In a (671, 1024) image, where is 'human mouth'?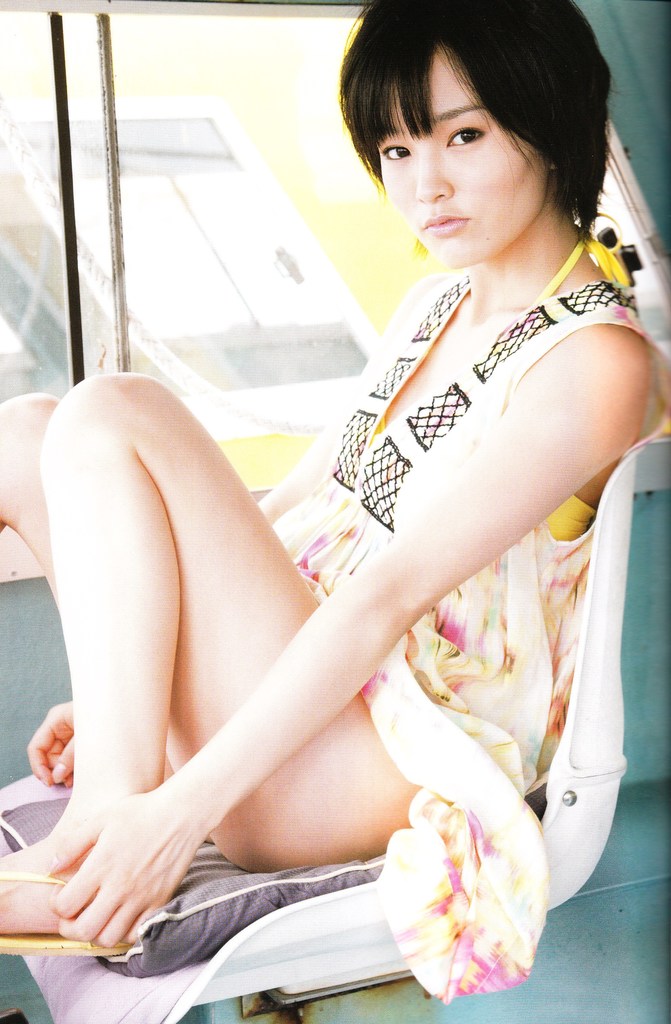
{"x1": 421, "y1": 215, "x2": 467, "y2": 238}.
